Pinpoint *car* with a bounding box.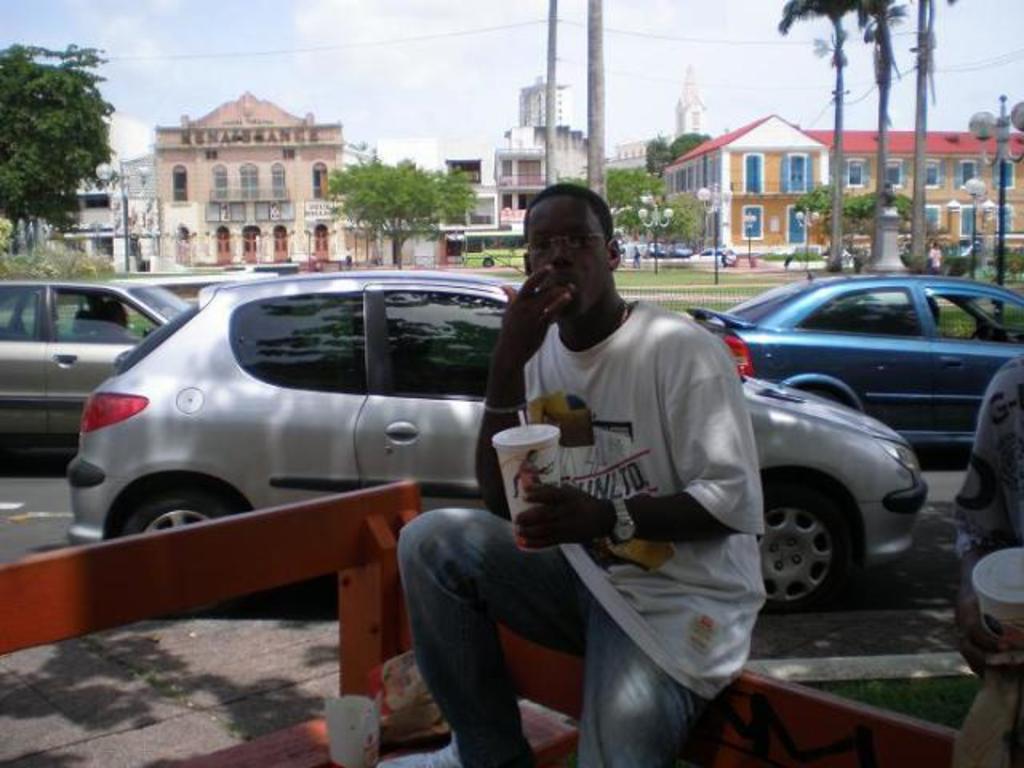
{"left": 67, "top": 248, "right": 930, "bottom": 619}.
